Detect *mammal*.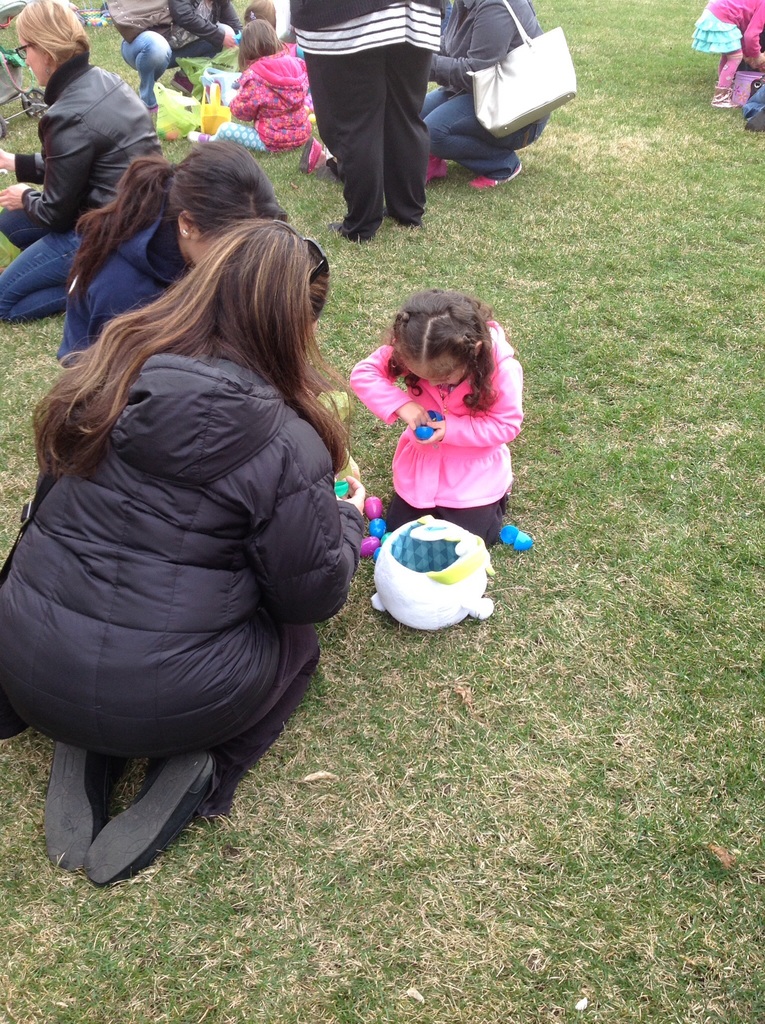
Detected at 117 0 250 111.
